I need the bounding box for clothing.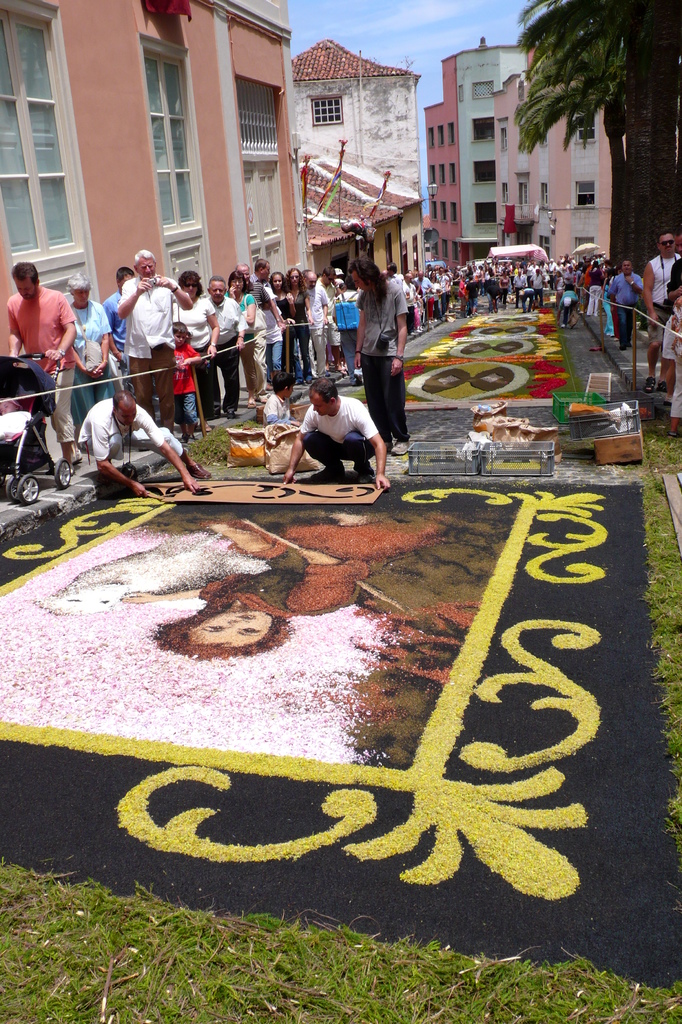
Here it is: 8:282:85:450.
